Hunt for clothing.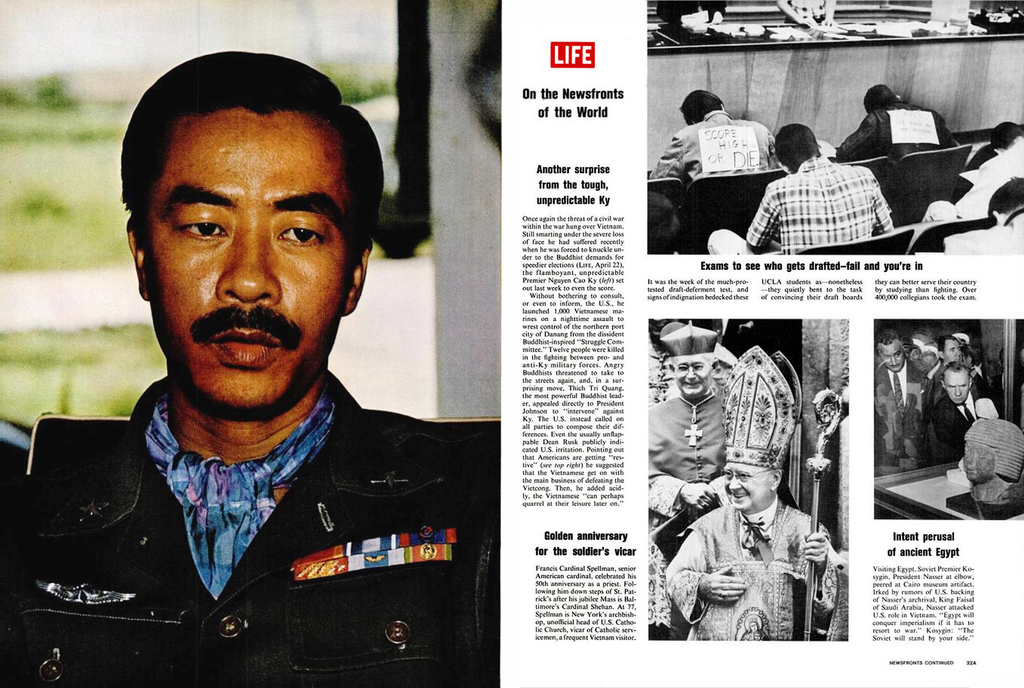
Hunted down at <region>641, 373, 724, 616</region>.
